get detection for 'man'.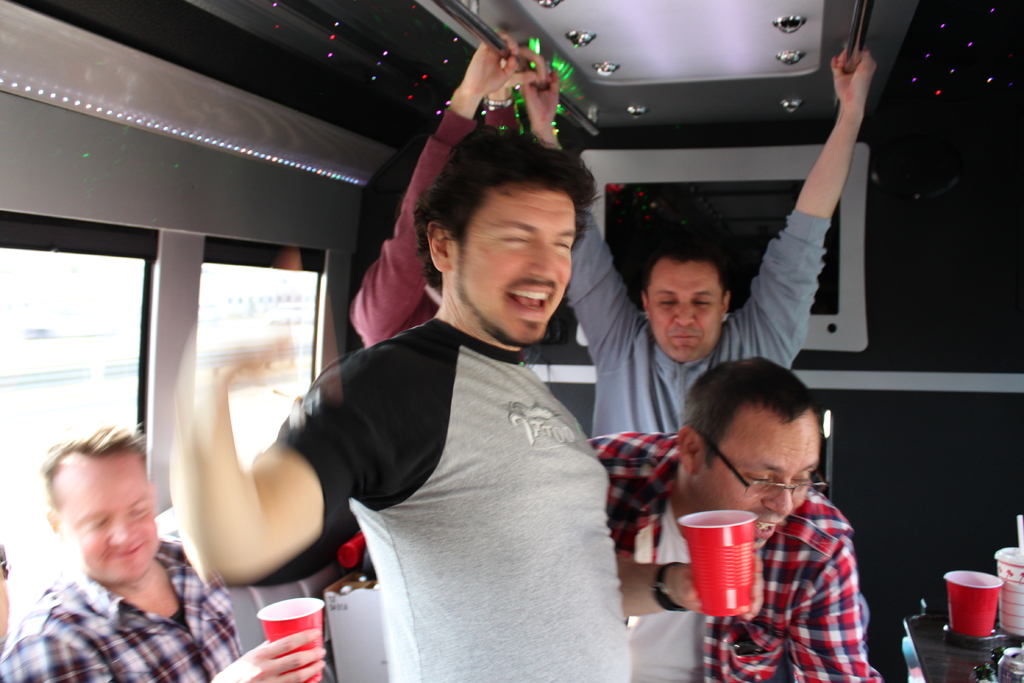
Detection: detection(198, 129, 653, 663).
